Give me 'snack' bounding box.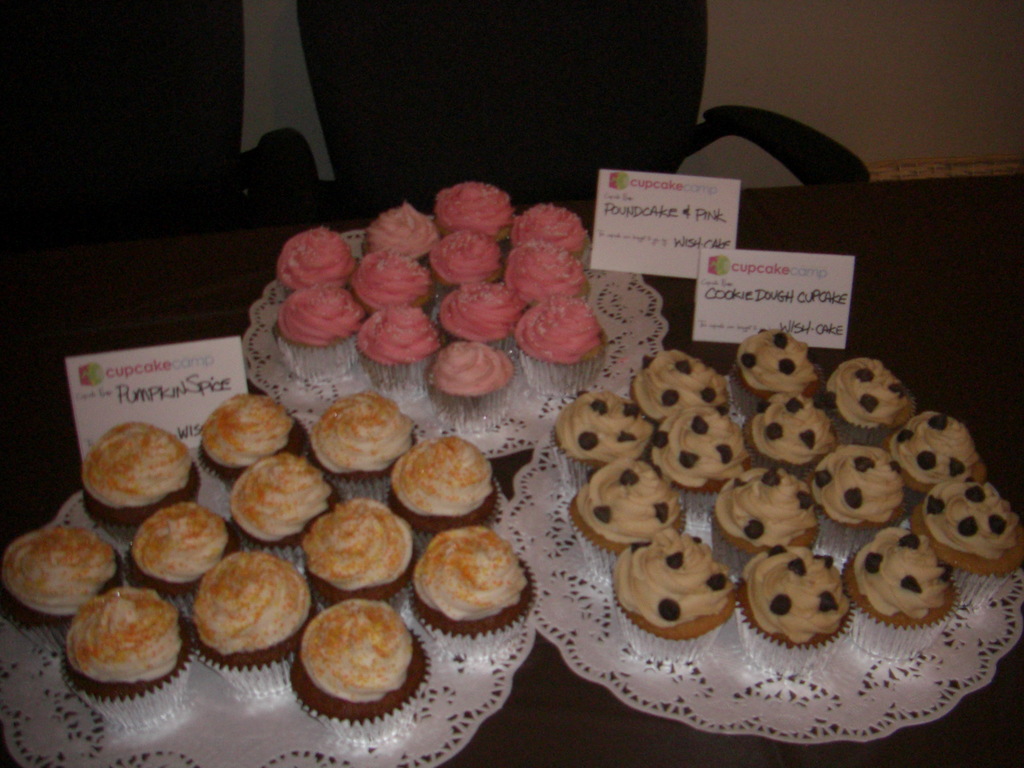
select_region(732, 537, 859, 675).
